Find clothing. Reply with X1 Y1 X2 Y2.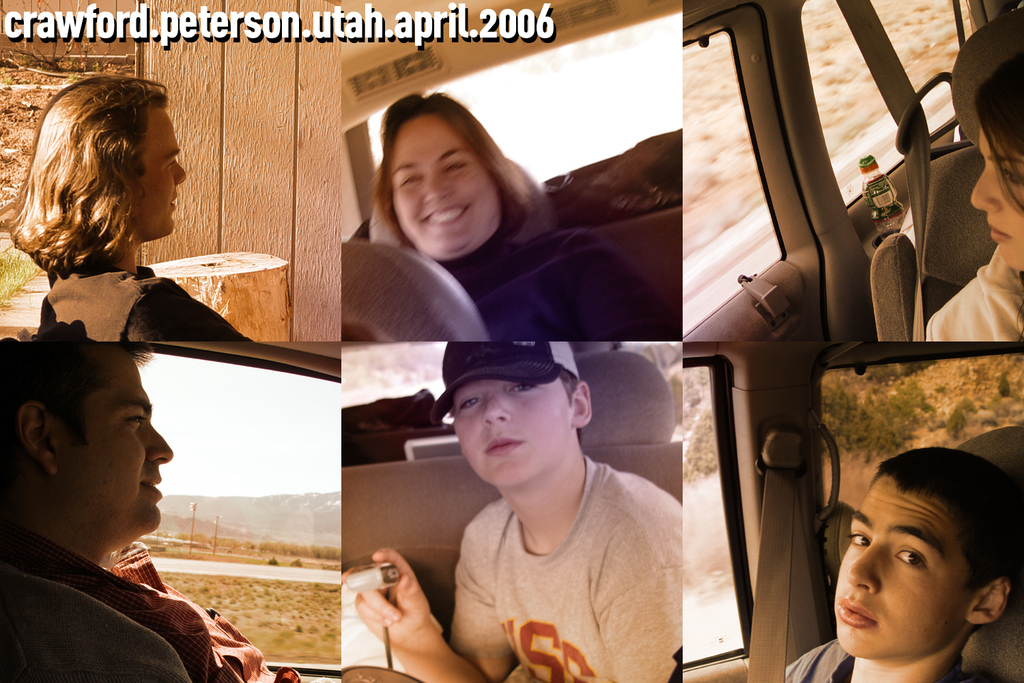
31 254 258 348.
